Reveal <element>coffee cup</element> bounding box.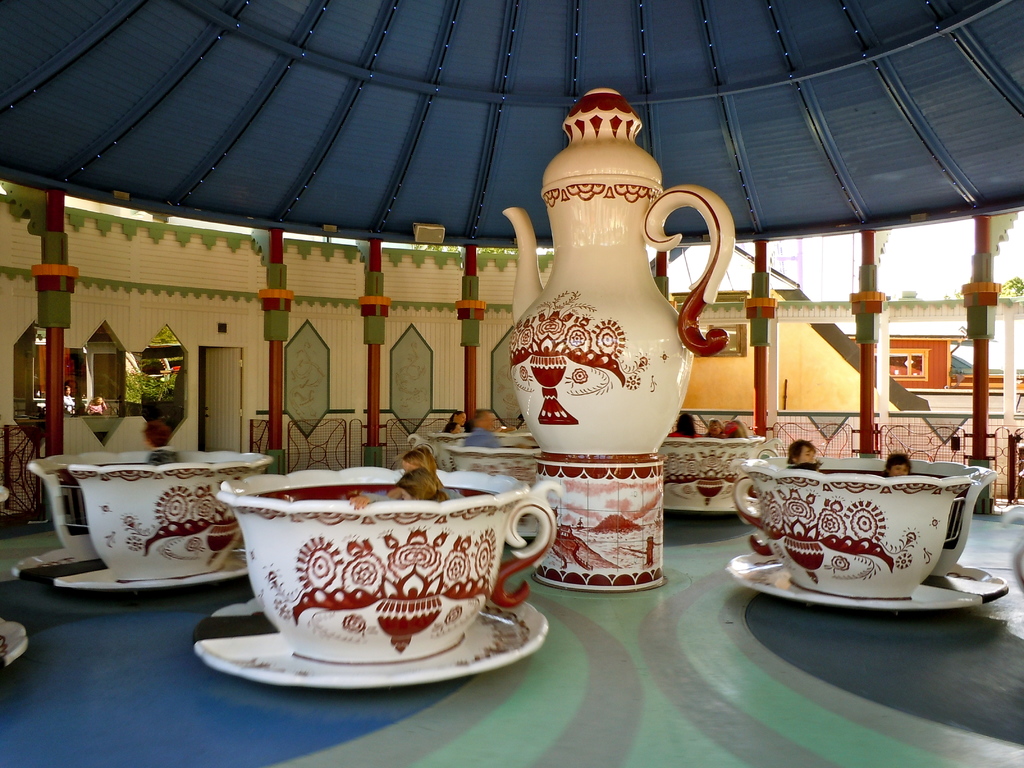
Revealed: 735 459 980 600.
